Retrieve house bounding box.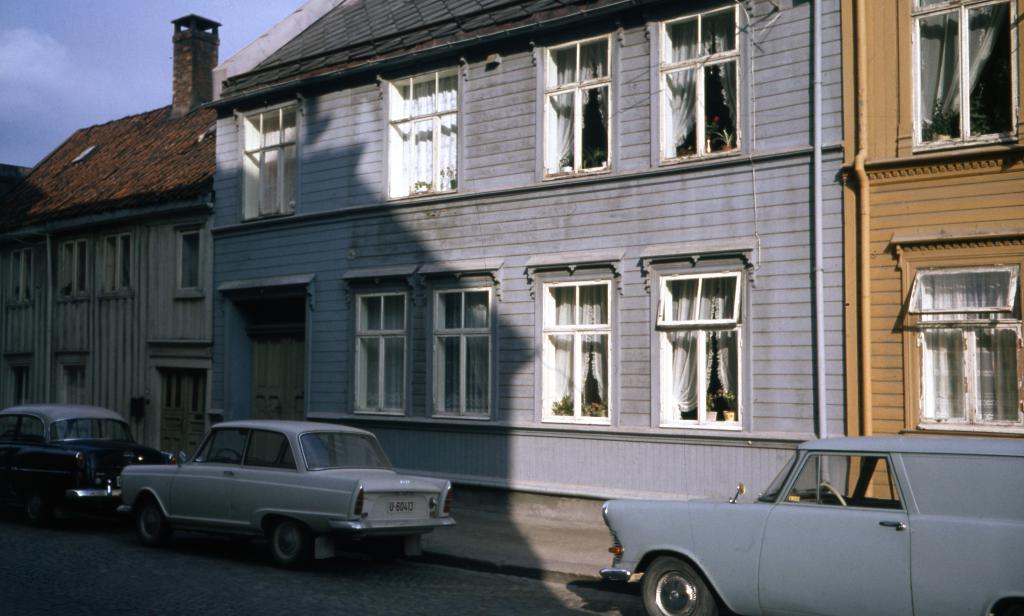
Bounding box: rect(193, 0, 1023, 515).
